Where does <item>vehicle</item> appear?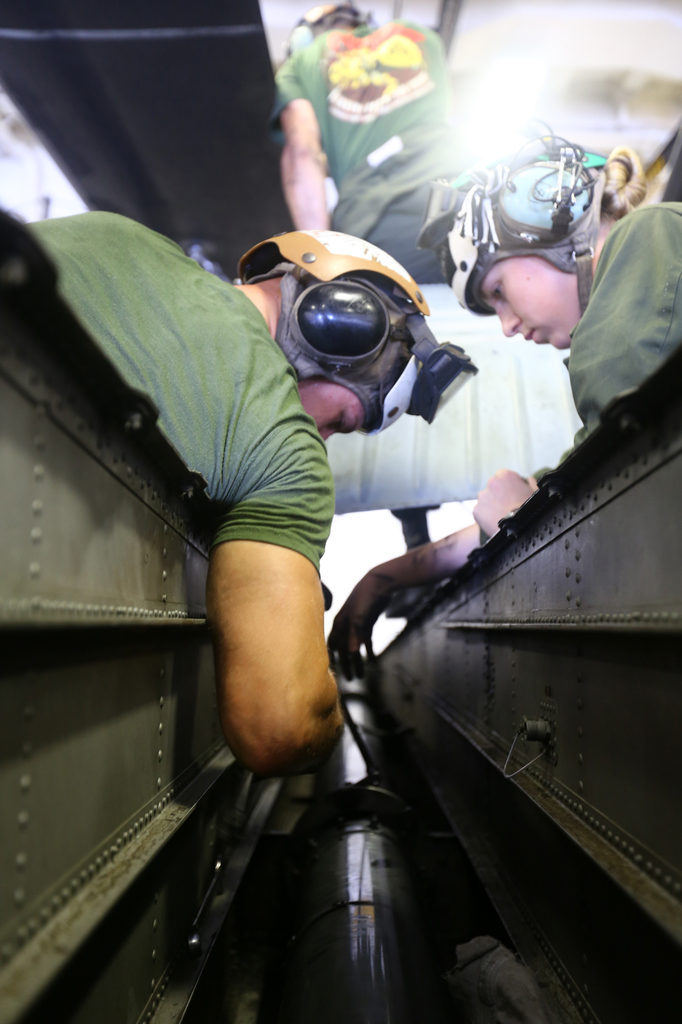
Appears at Rect(0, 0, 681, 1023).
